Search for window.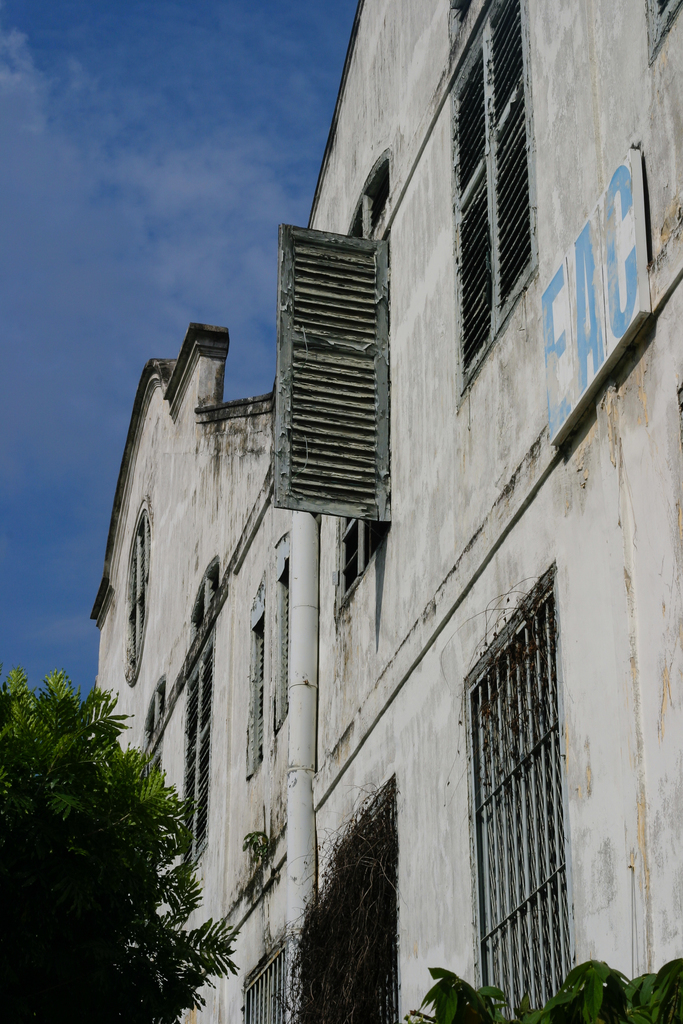
Found at <box>272,540,290,730</box>.
